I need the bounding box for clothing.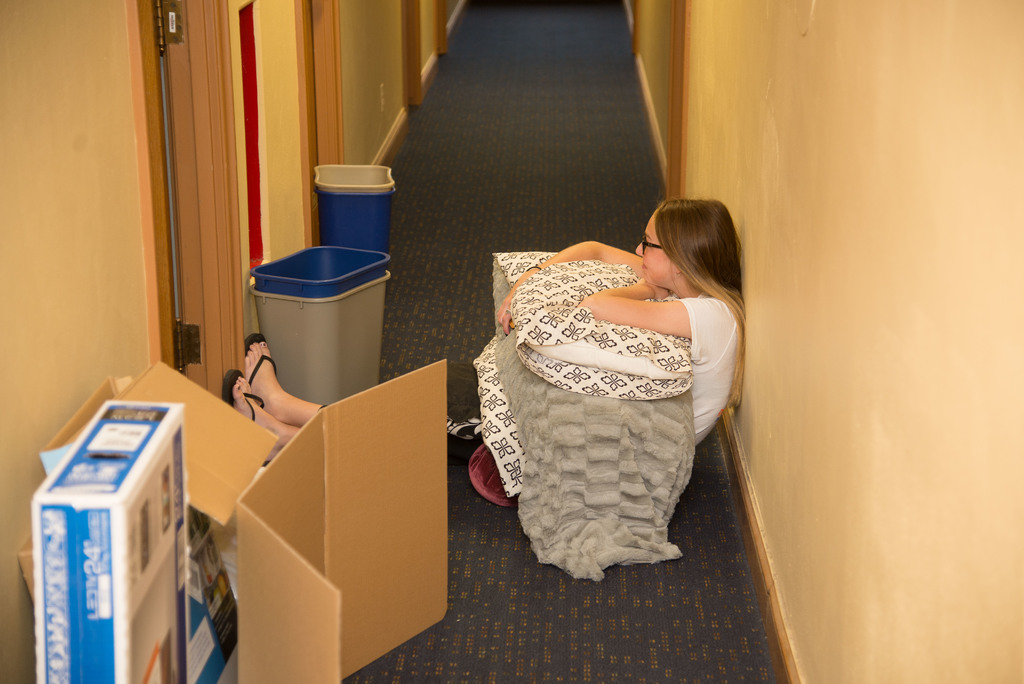
Here it is: 444,294,732,491.
